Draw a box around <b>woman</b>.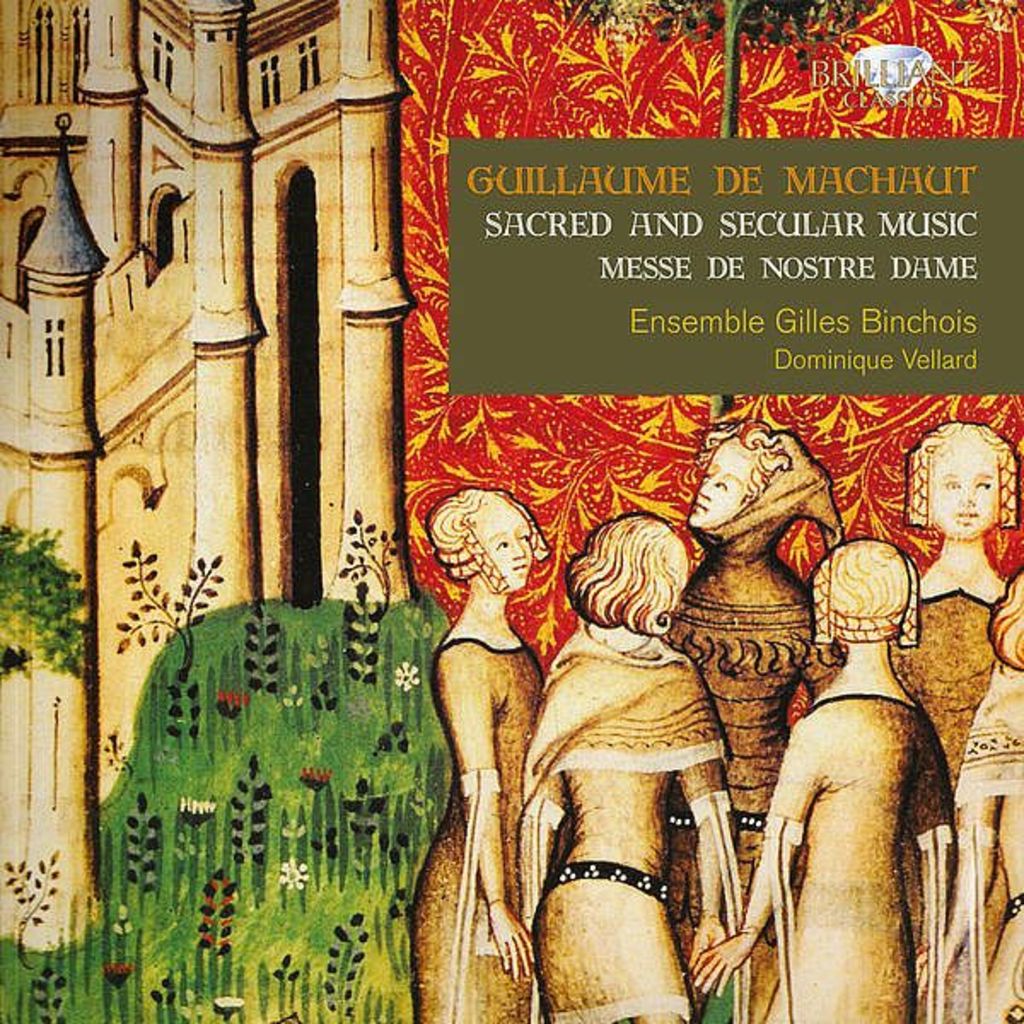
654, 427, 852, 1015.
